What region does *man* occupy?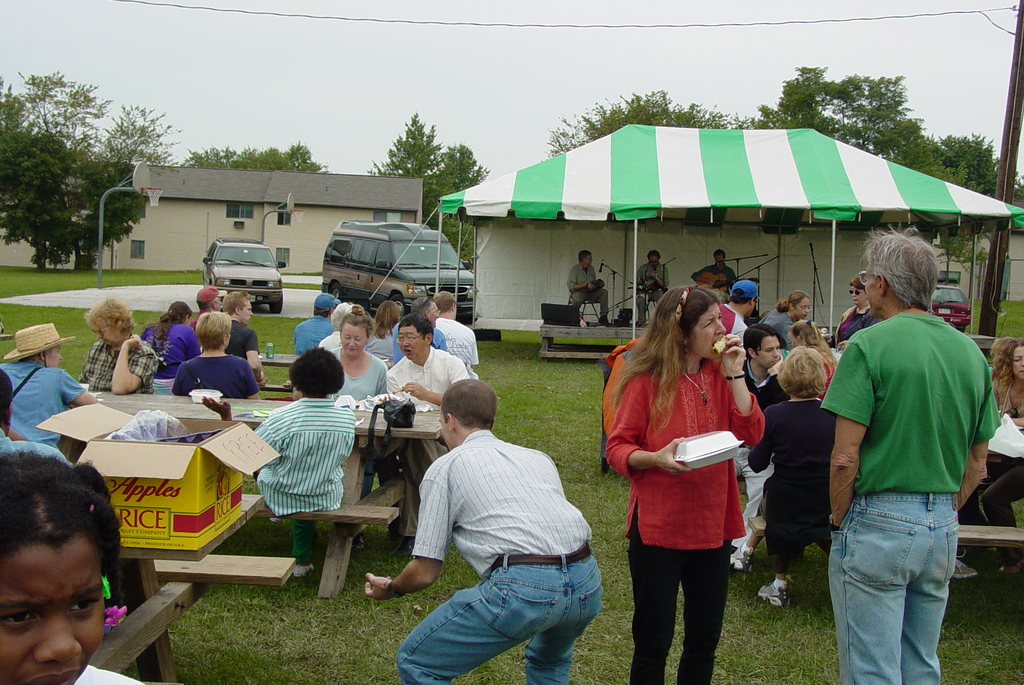
bbox=(716, 279, 761, 346).
